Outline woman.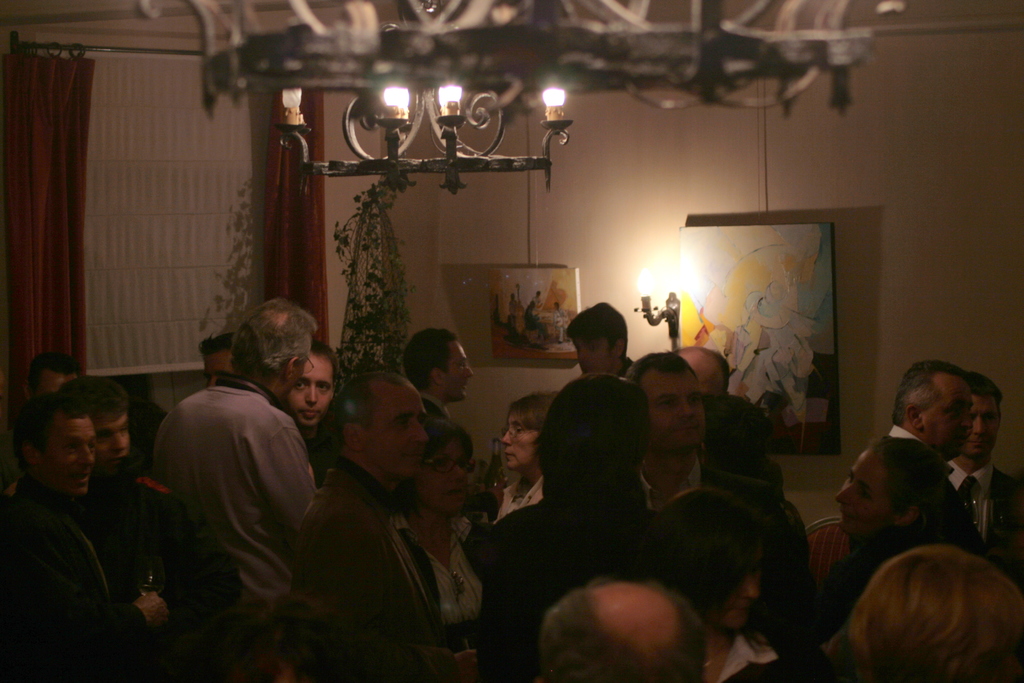
Outline: (638,486,818,682).
